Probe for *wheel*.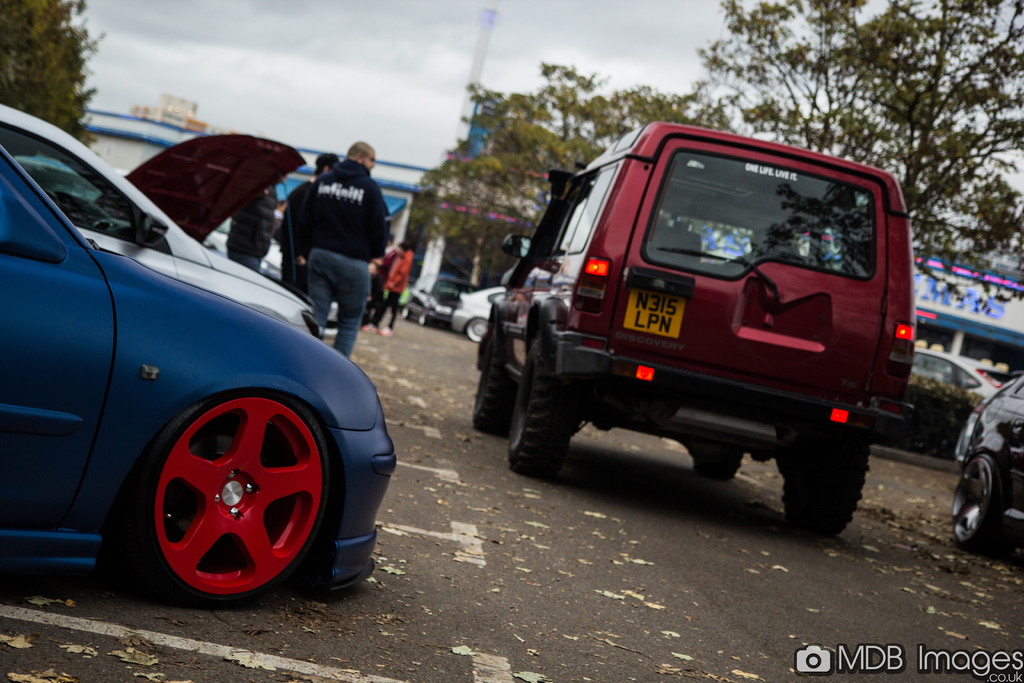
Probe result: (x1=107, y1=372, x2=339, y2=605).
